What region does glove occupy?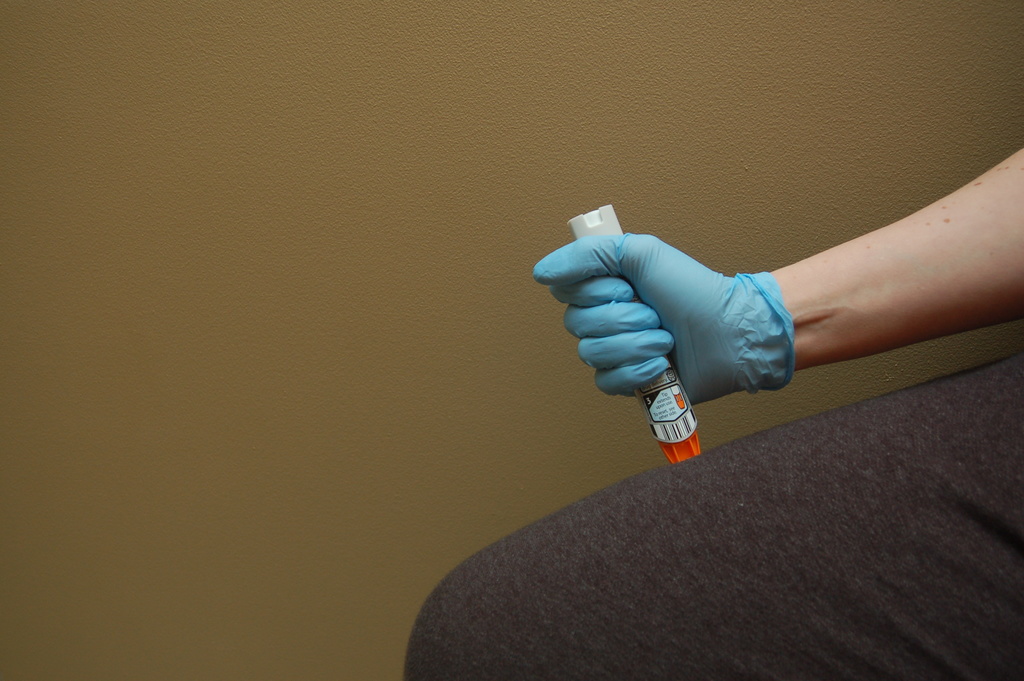
BBox(527, 227, 801, 410).
